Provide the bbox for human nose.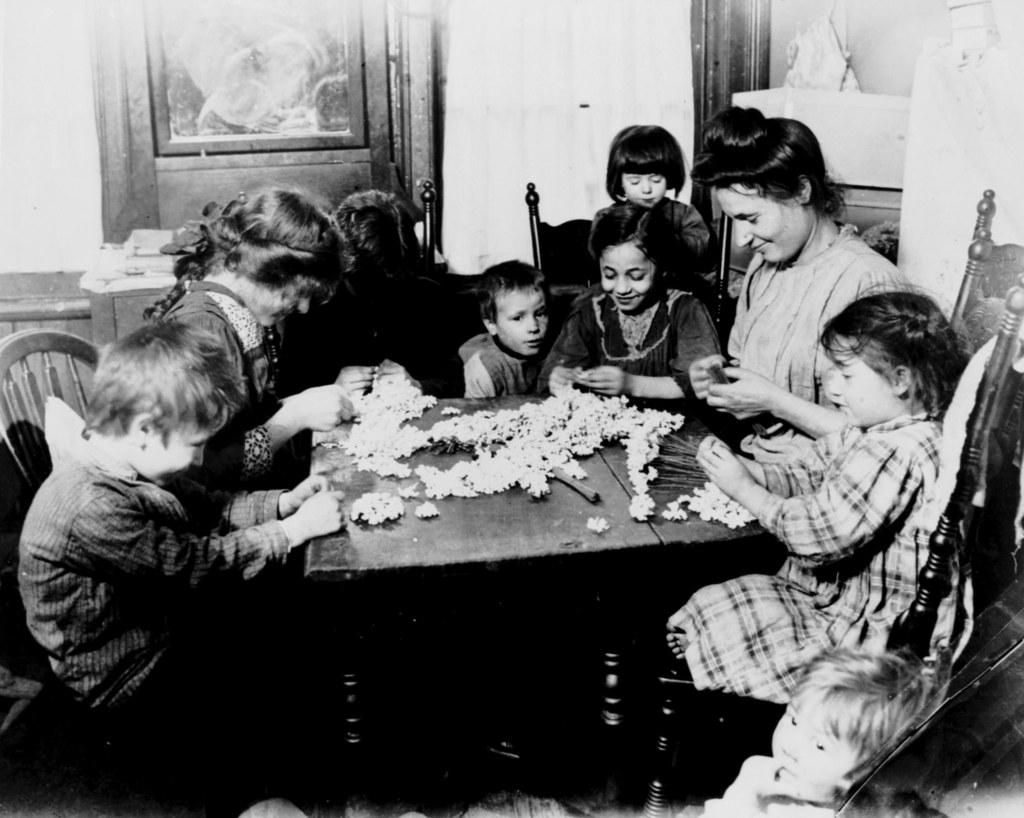
<bbox>294, 294, 312, 316</bbox>.
